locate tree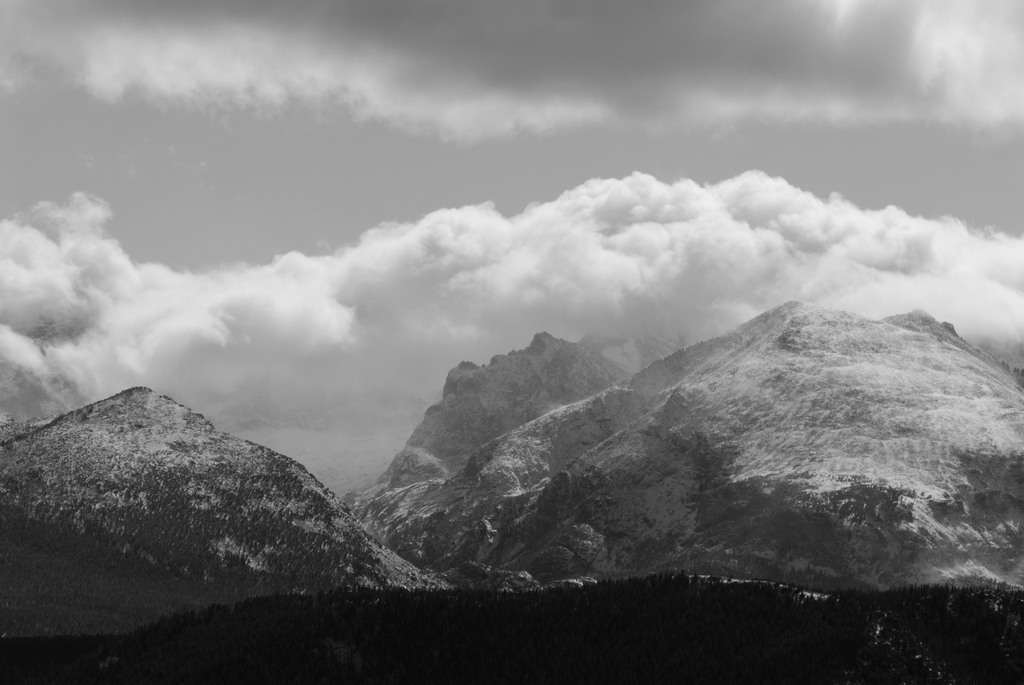
detection(974, 585, 1023, 684)
